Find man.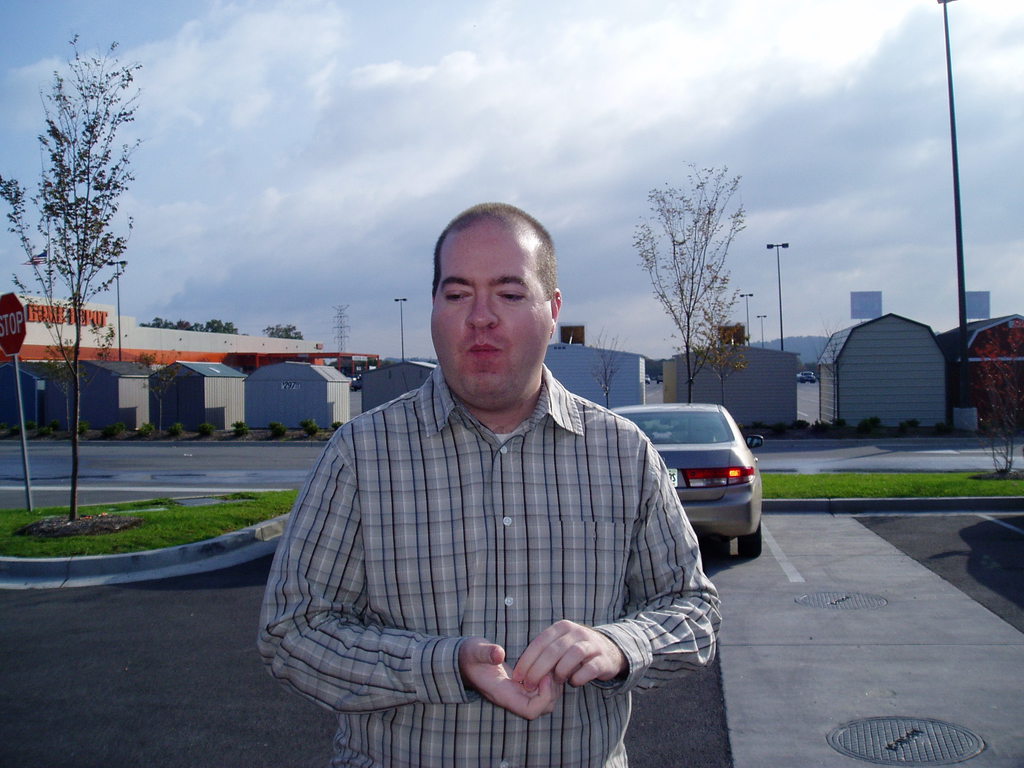
{"left": 248, "top": 199, "right": 721, "bottom": 767}.
